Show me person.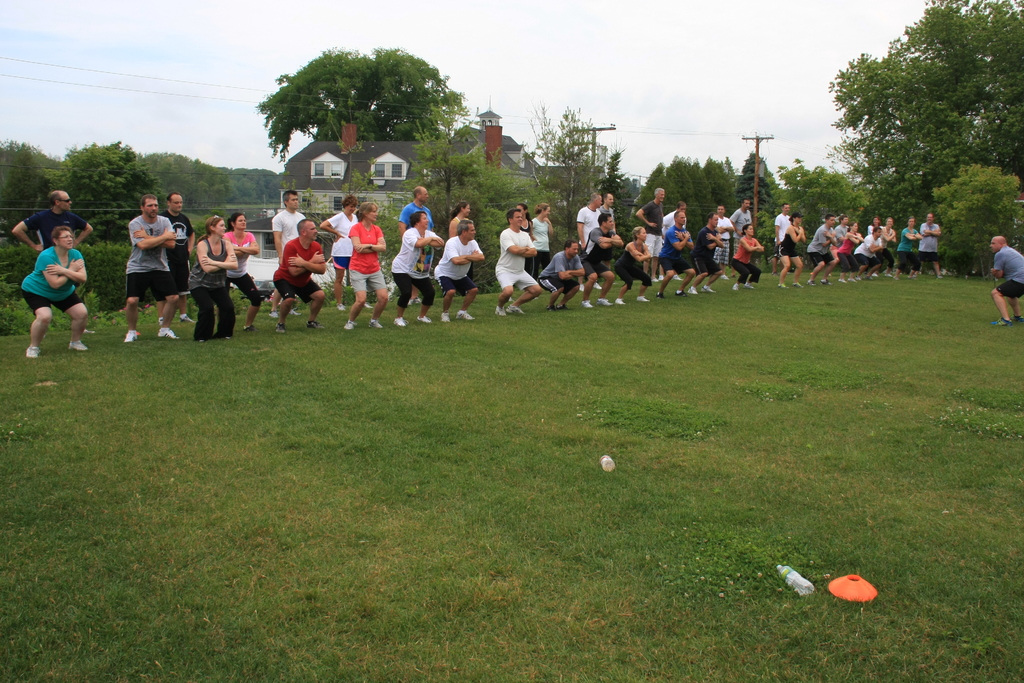
person is here: [left=188, top=215, right=239, bottom=343].
